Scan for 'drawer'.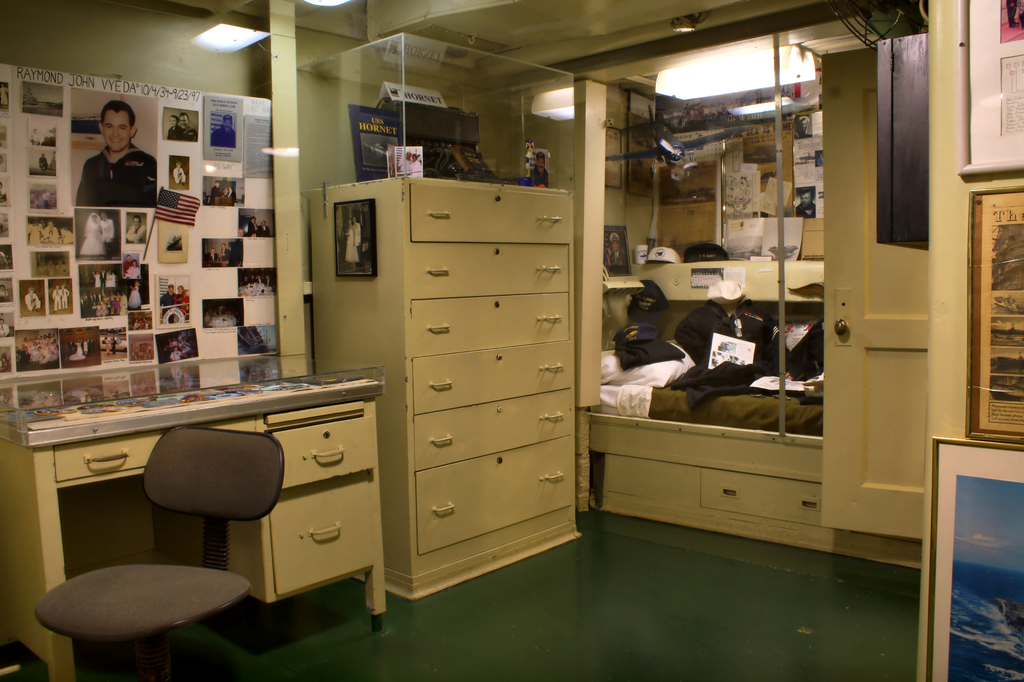
Scan result: [x1=53, y1=414, x2=257, y2=483].
